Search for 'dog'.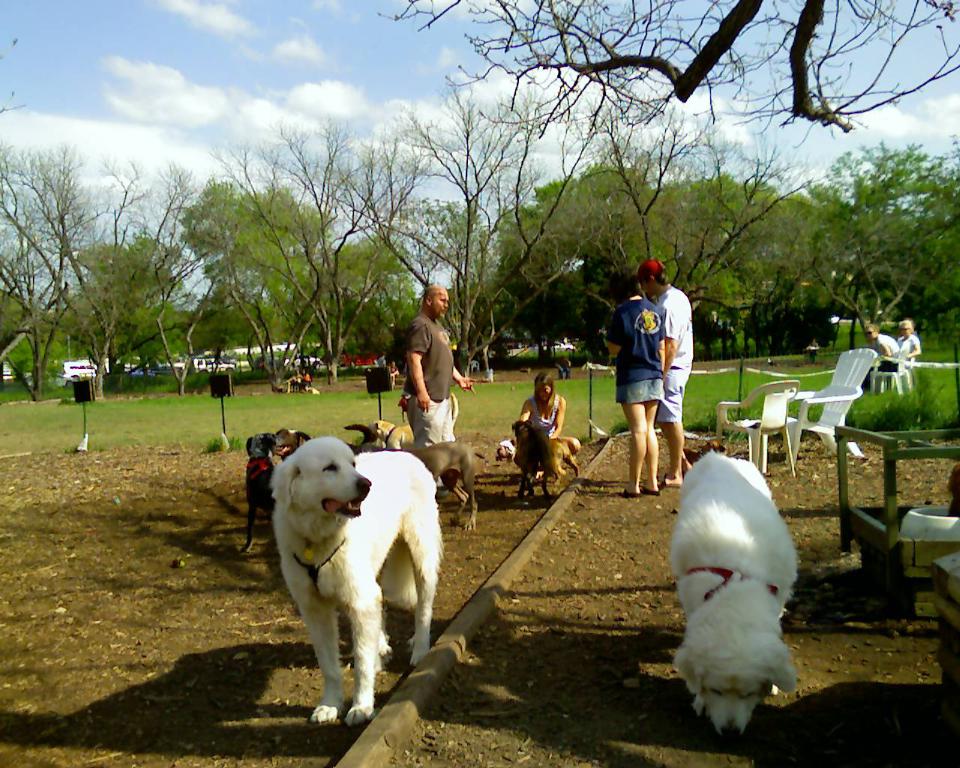
Found at 509:421:566:496.
